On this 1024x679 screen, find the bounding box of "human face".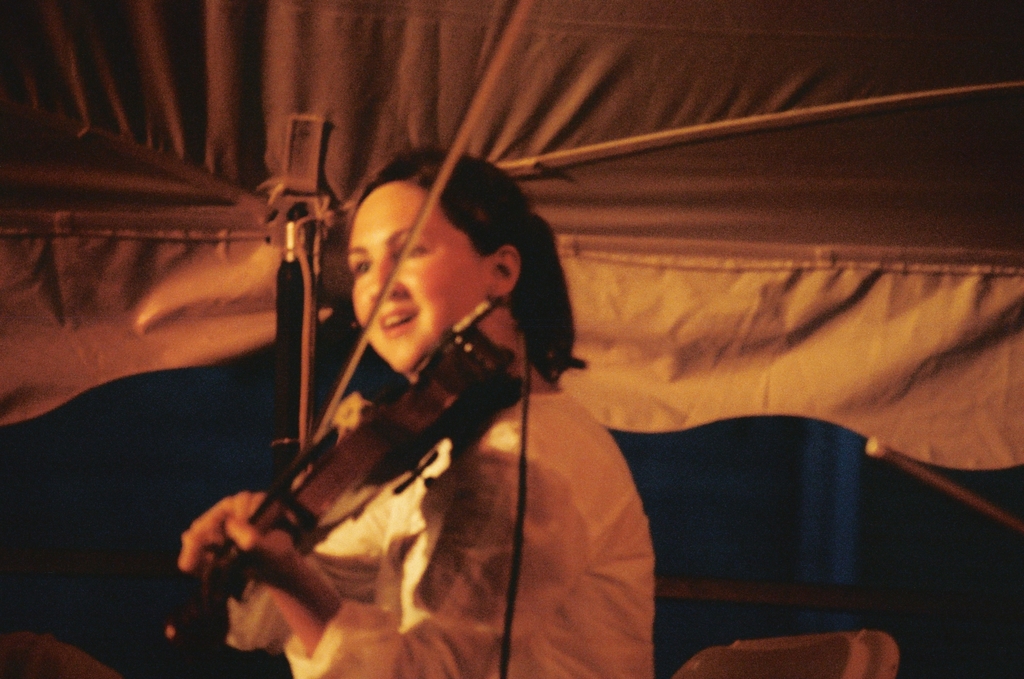
Bounding box: Rect(347, 183, 487, 380).
